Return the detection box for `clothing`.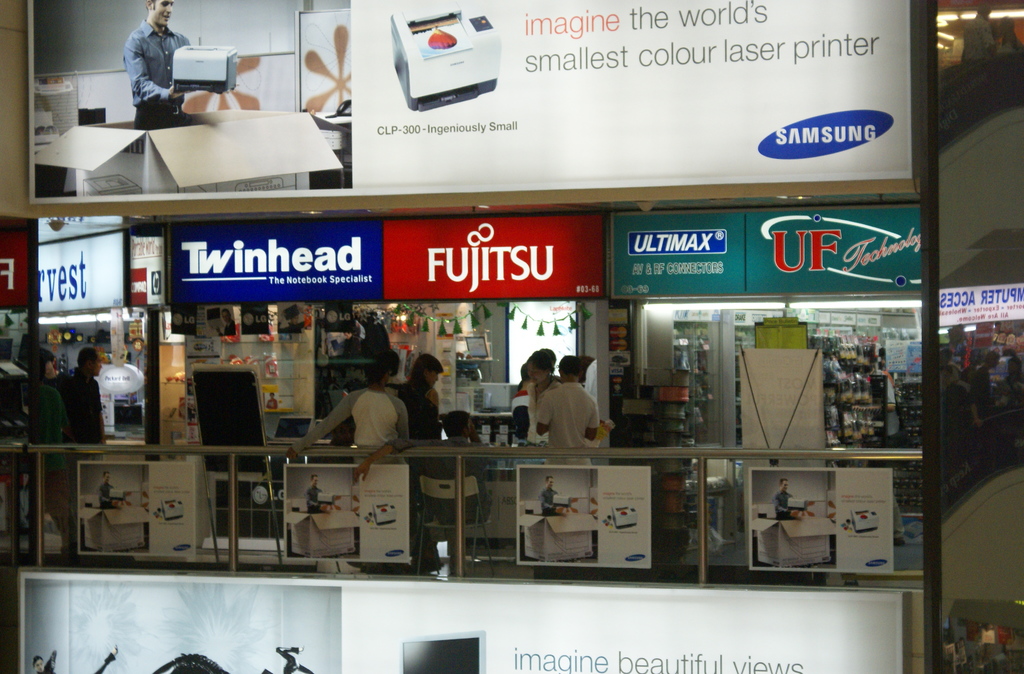
<box>59,370,106,451</box>.
